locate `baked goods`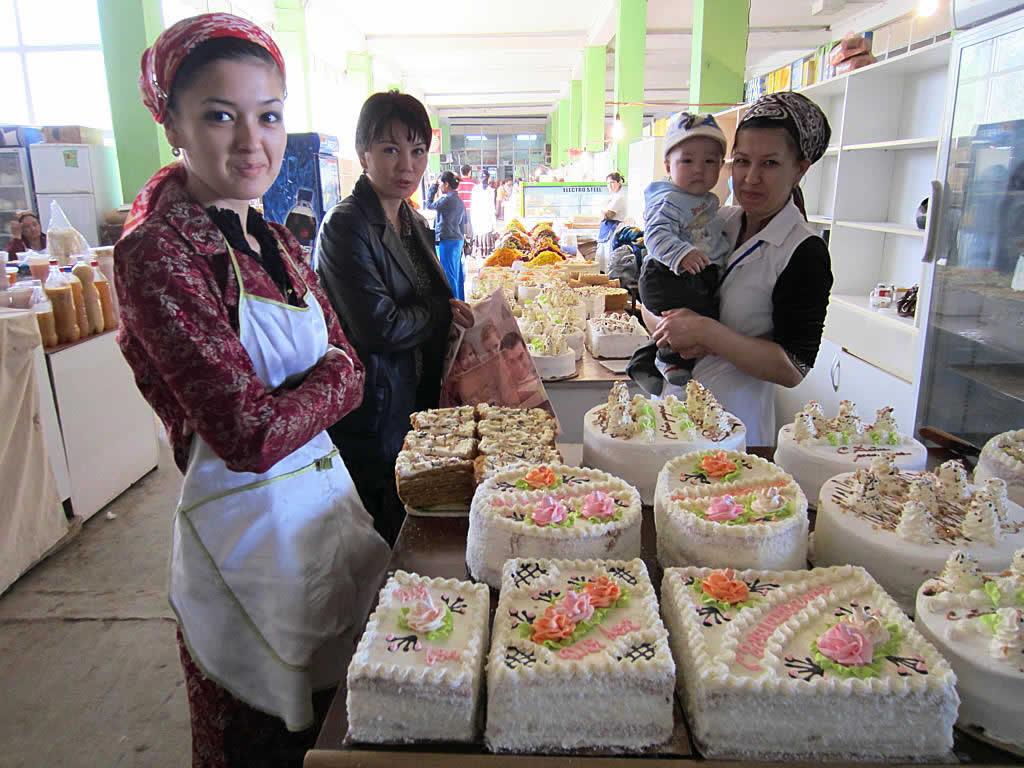
(x1=583, y1=380, x2=749, y2=504)
